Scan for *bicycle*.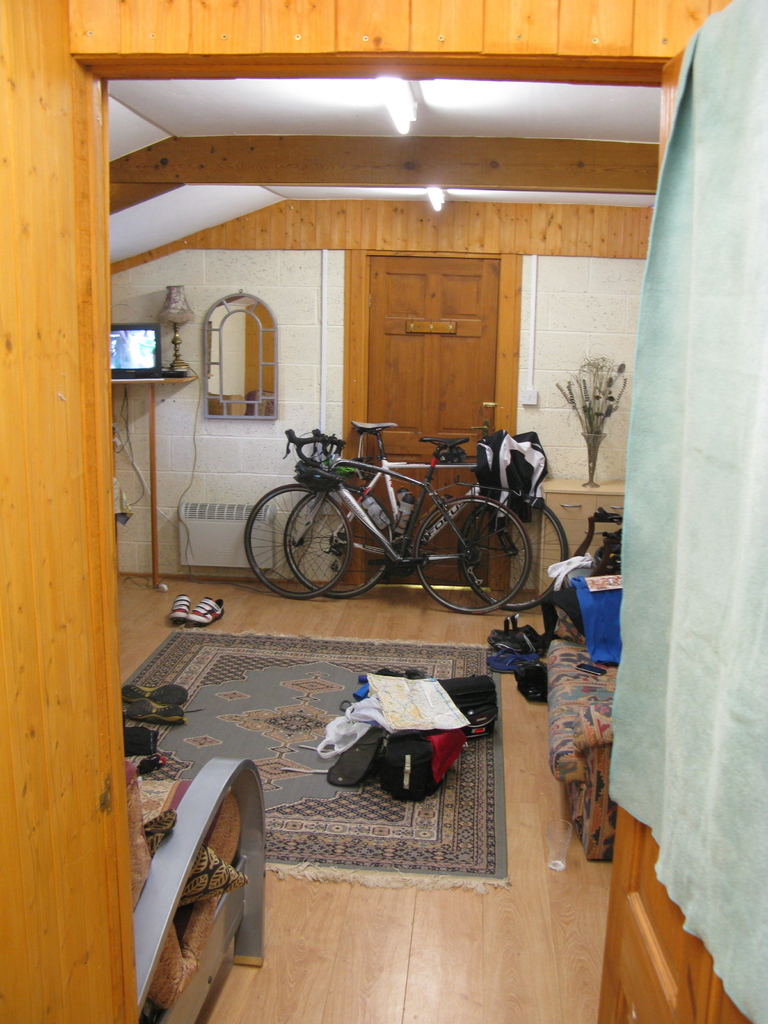
Scan result: bbox=(282, 417, 570, 612).
